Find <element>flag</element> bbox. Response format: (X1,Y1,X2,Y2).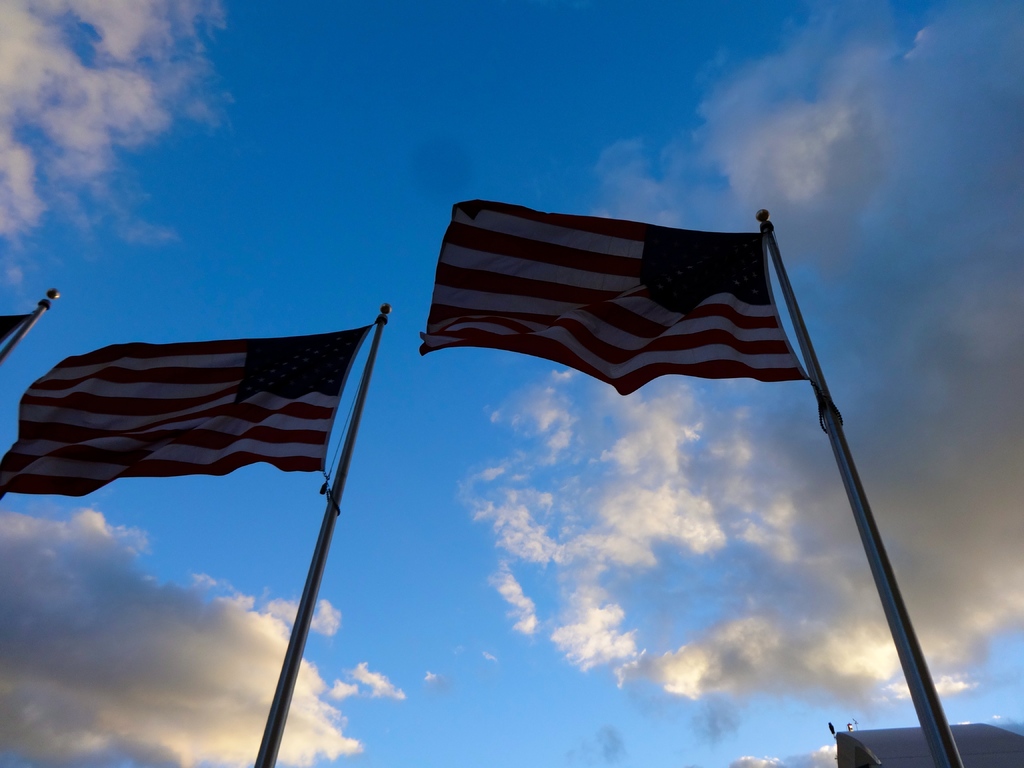
(4,332,372,522).
